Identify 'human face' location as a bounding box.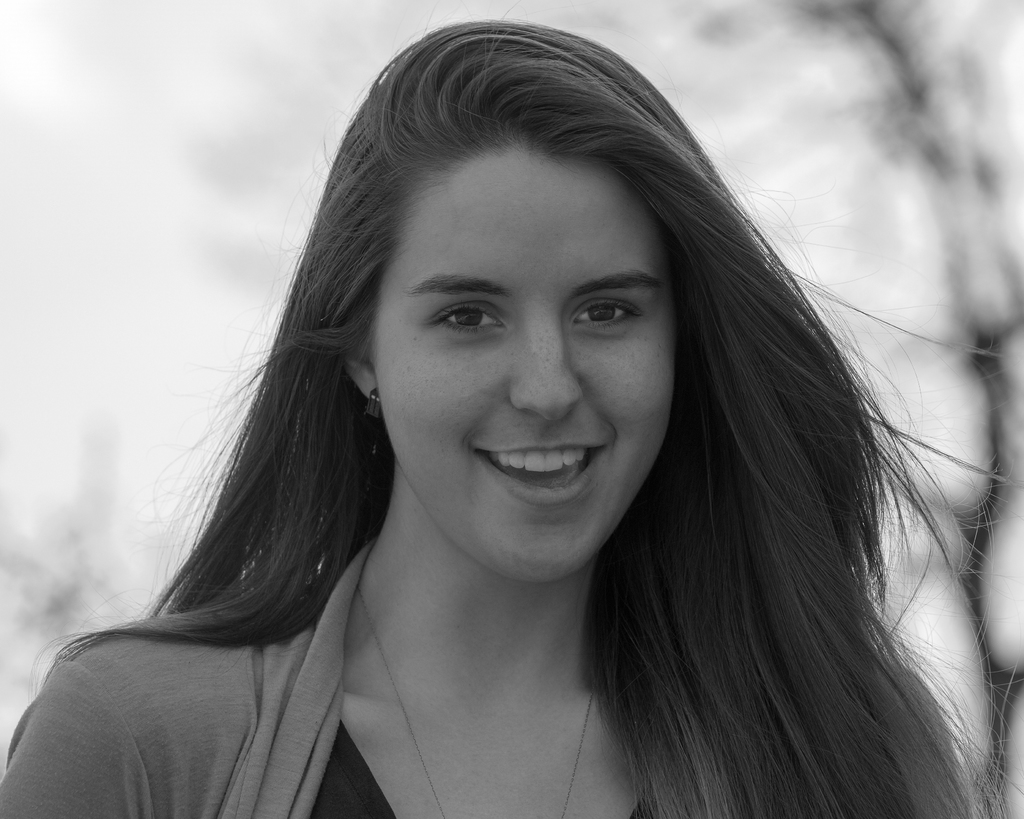
(367,155,679,587).
